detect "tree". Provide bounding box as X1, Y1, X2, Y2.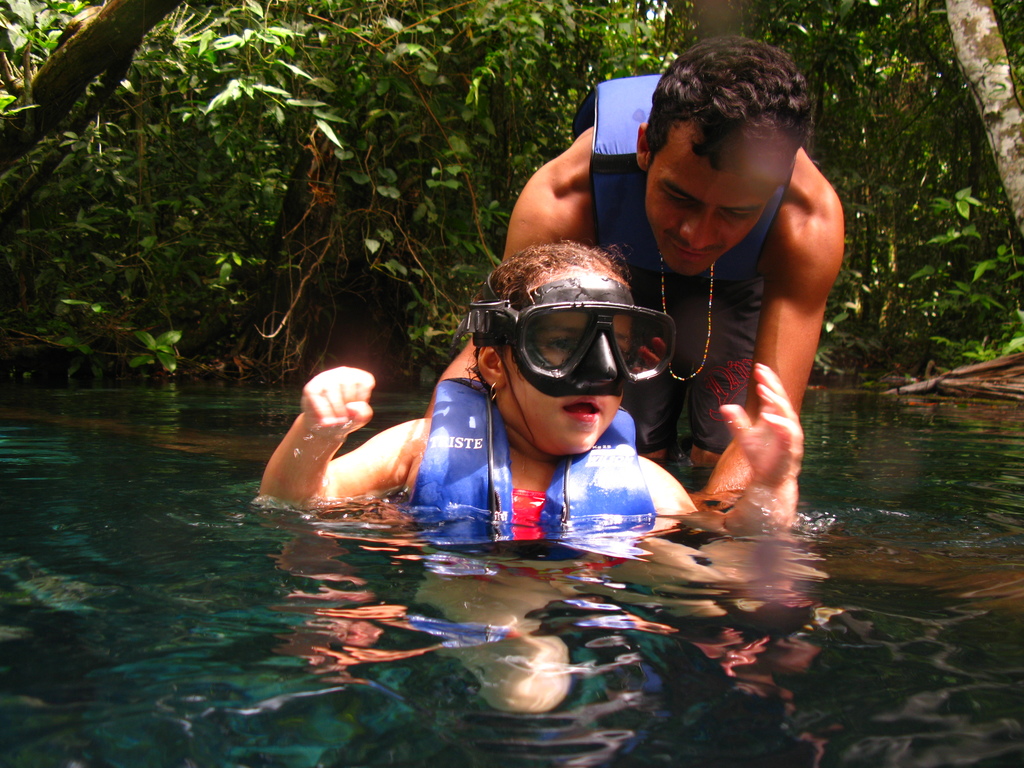
0, 0, 184, 228.
